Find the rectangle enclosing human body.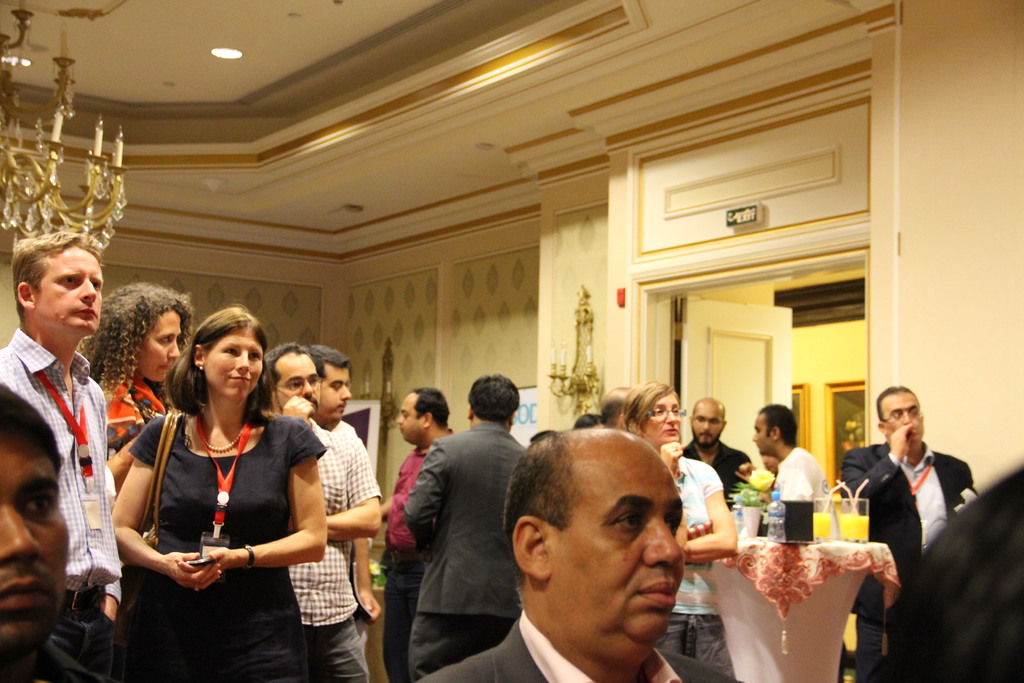
crop(688, 443, 747, 493).
